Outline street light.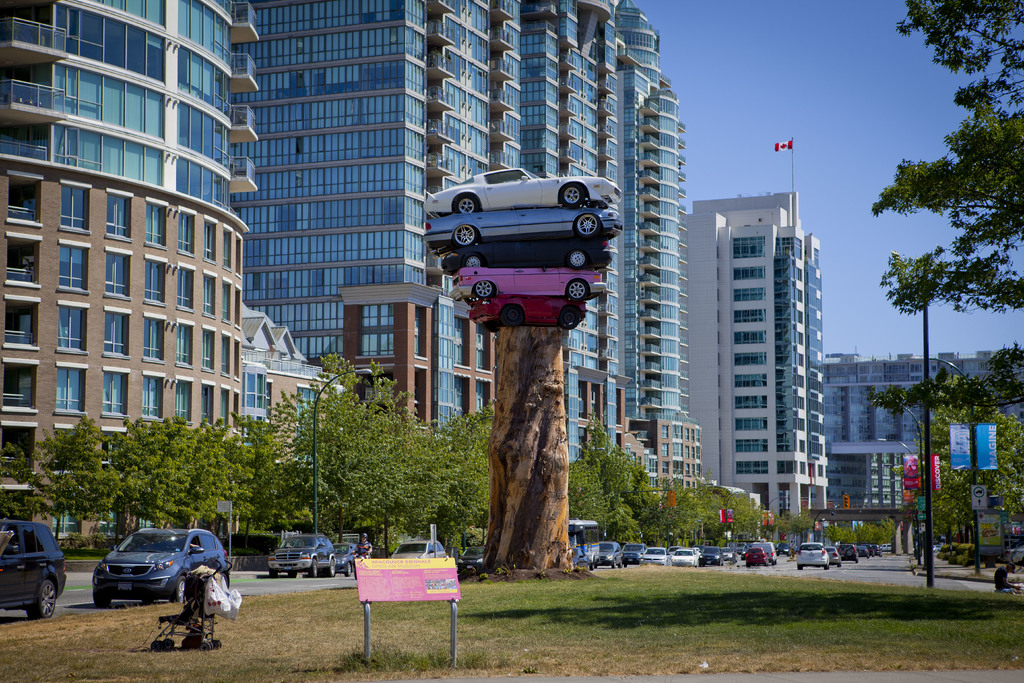
Outline: (x1=663, y1=472, x2=697, y2=493).
